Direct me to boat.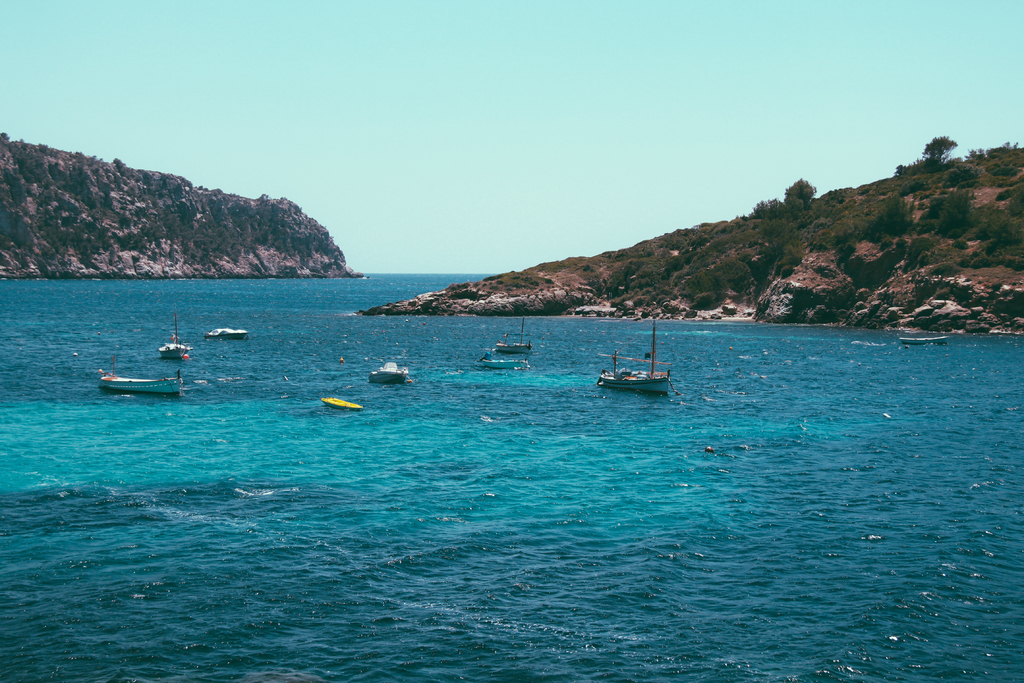
Direction: [152, 310, 200, 364].
